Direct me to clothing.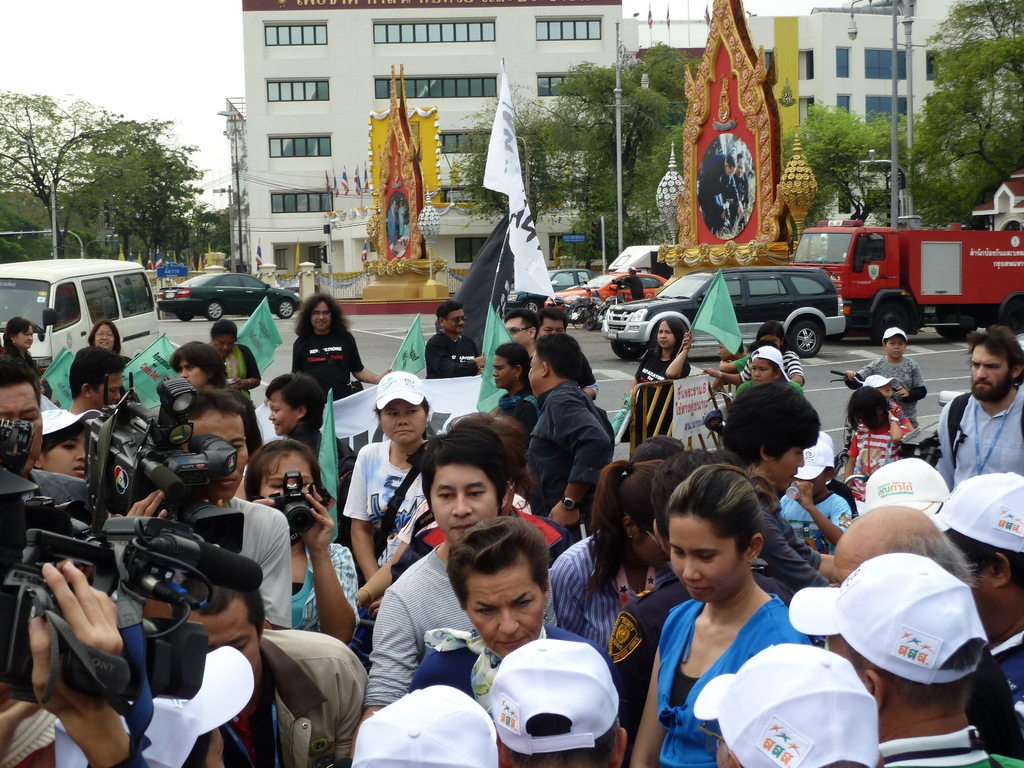
Direction: bbox=[291, 331, 362, 401].
